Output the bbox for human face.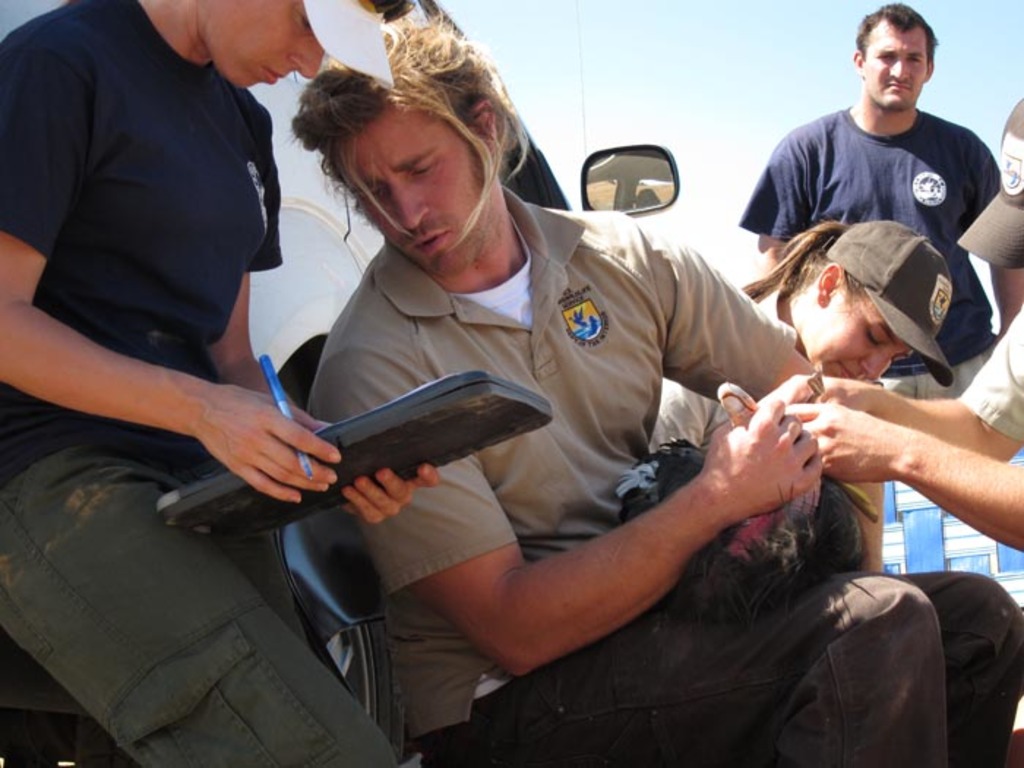
806:293:914:382.
